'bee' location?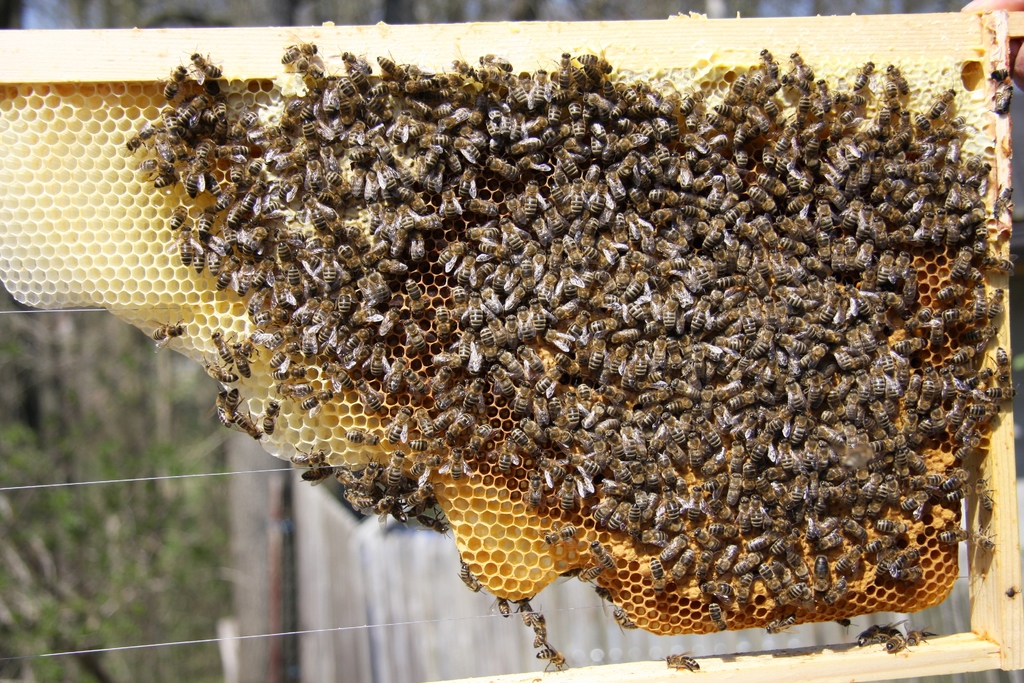
[left=952, top=245, right=974, bottom=284]
